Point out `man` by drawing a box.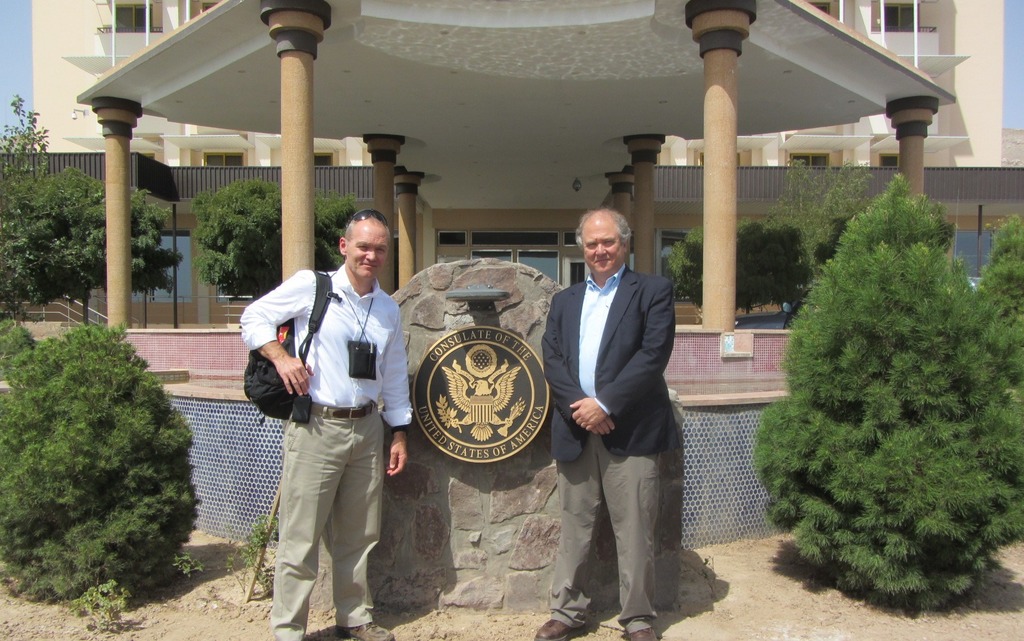
(242, 205, 406, 640).
